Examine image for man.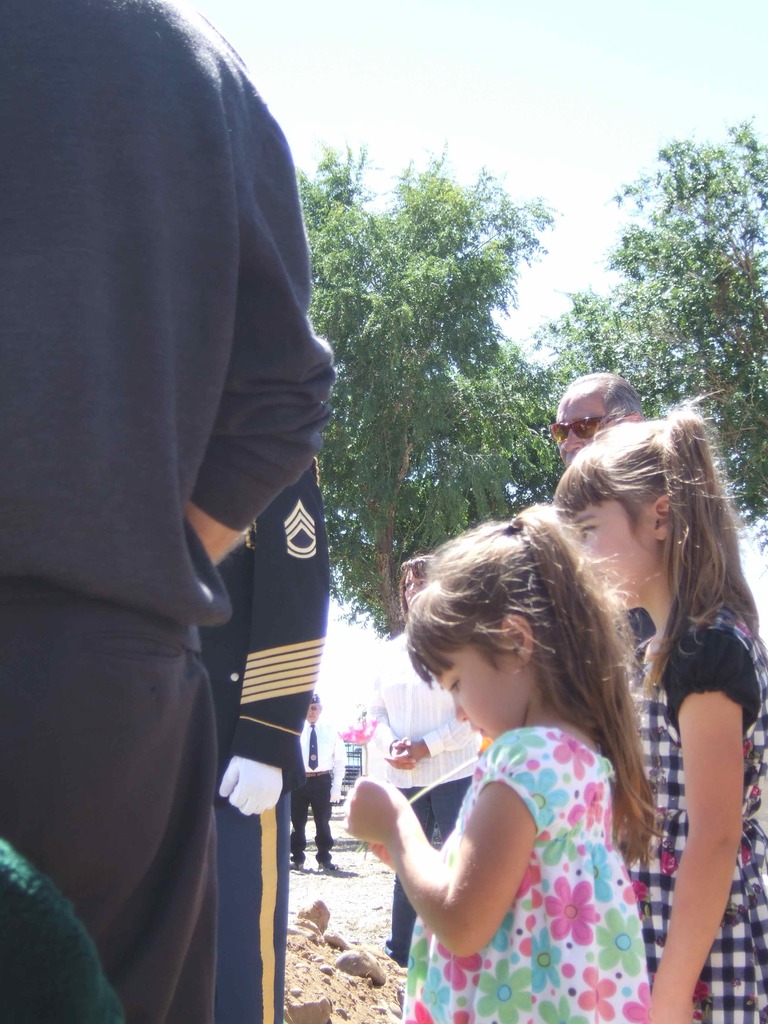
Examination result: rect(289, 690, 348, 872).
